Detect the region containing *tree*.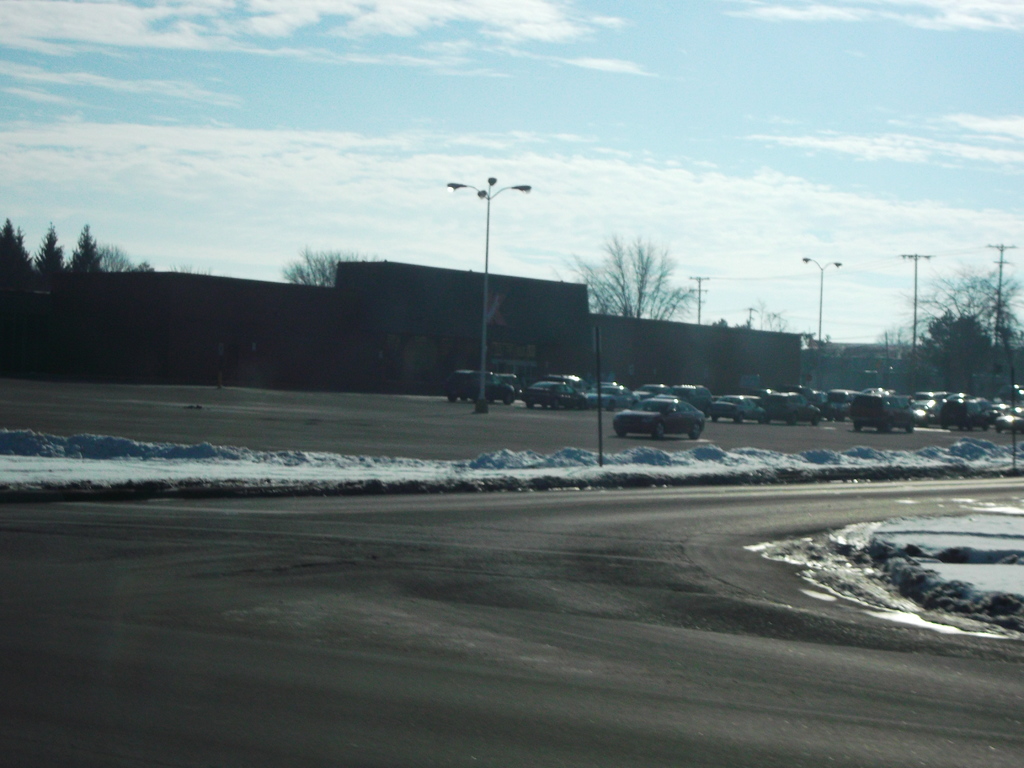
BBox(561, 230, 705, 331).
